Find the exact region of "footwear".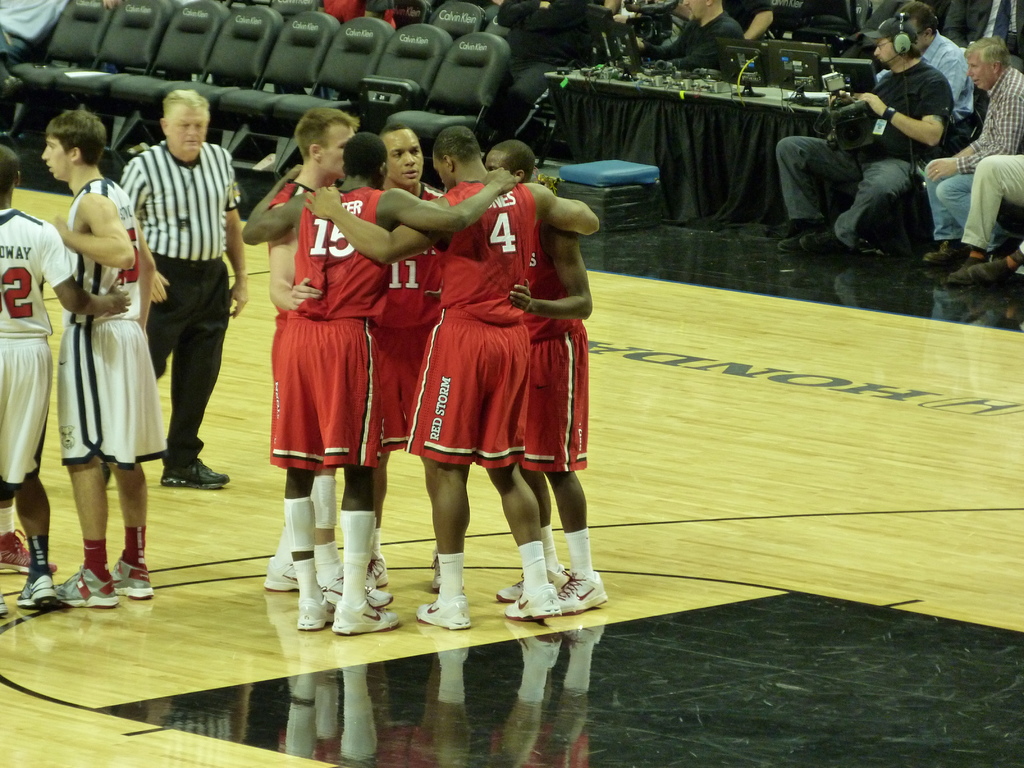
Exact region: locate(964, 257, 1012, 287).
